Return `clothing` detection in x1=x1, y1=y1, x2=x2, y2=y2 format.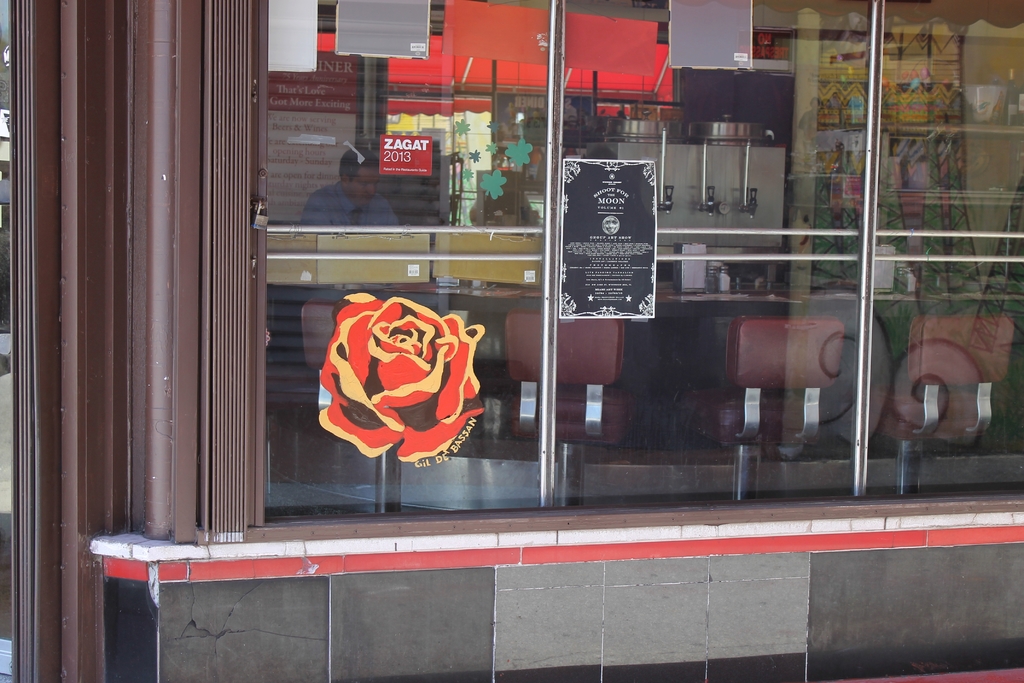
x1=297, y1=179, x2=401, y2=229.
